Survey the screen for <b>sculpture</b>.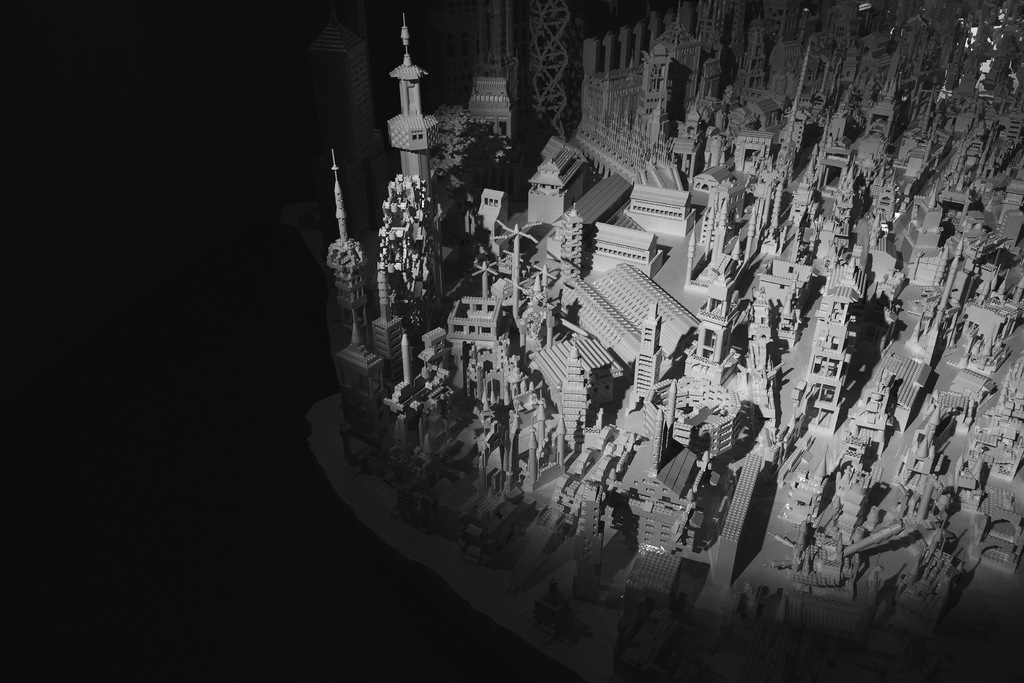
Survey found: left=326, top=149, right=388, bottom=468.
